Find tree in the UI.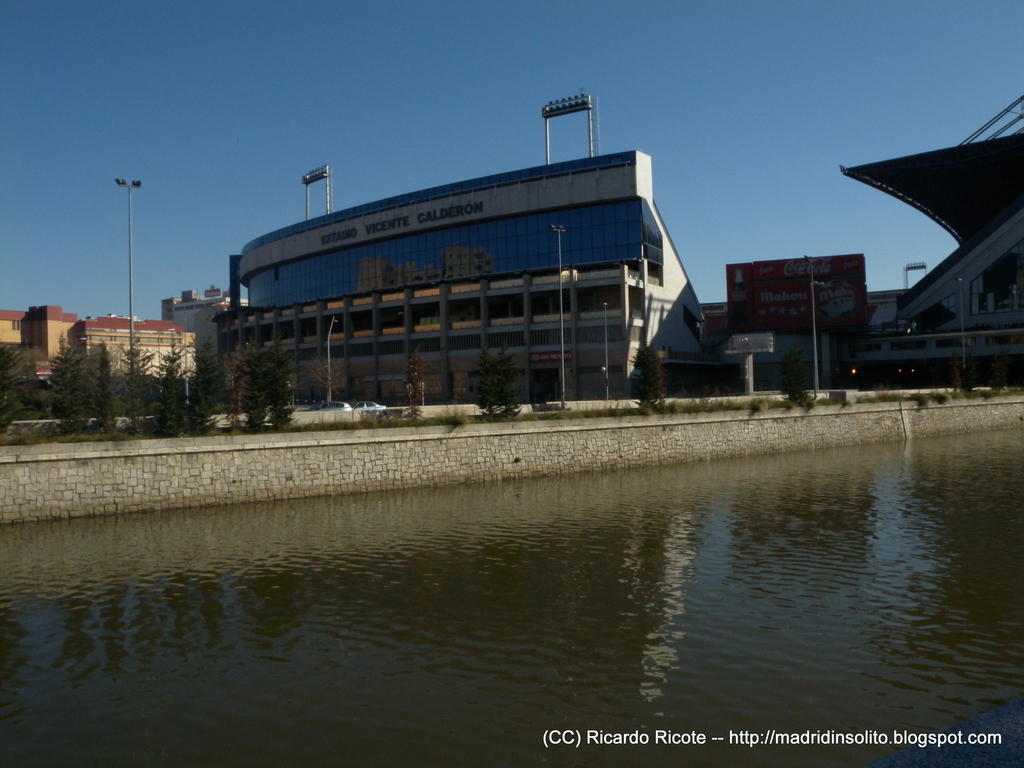
UI element at [239, 349, 296, 431].
